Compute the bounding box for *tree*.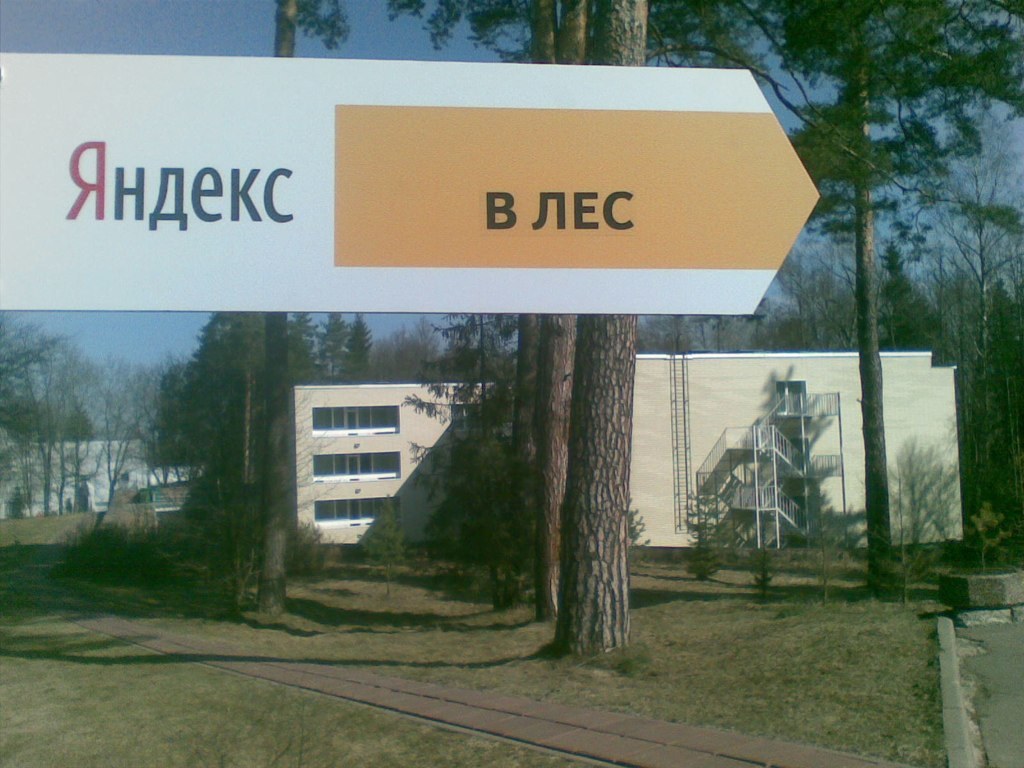
pyautogui.locateOnScreen(245, 0, 359, 626).
